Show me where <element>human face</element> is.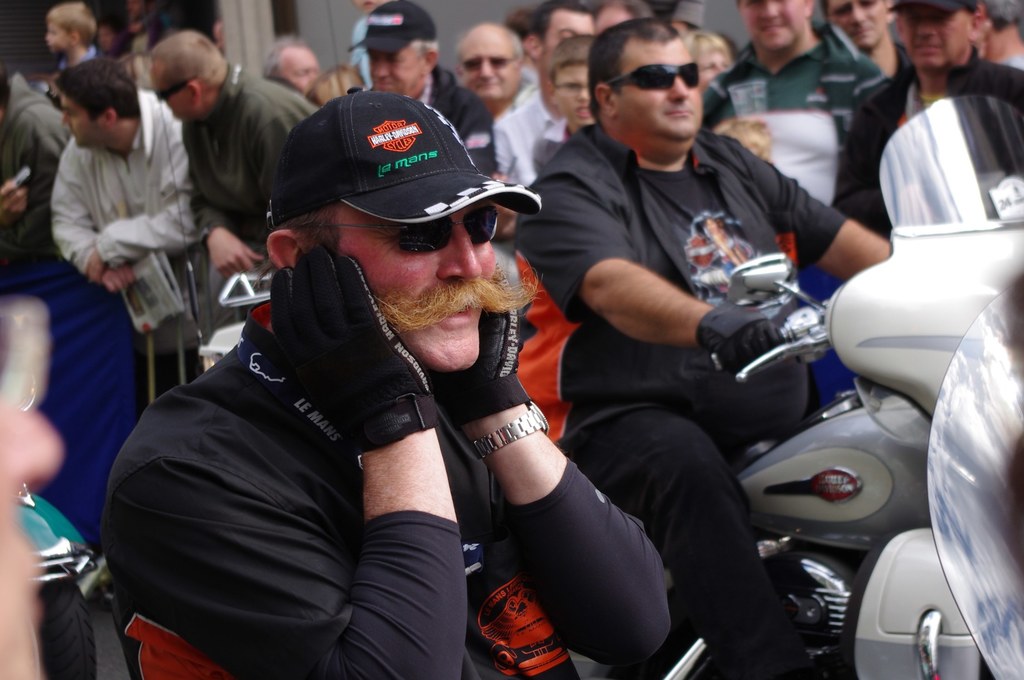
<element>human face</element> is at region(740, 0, 810, 47).
